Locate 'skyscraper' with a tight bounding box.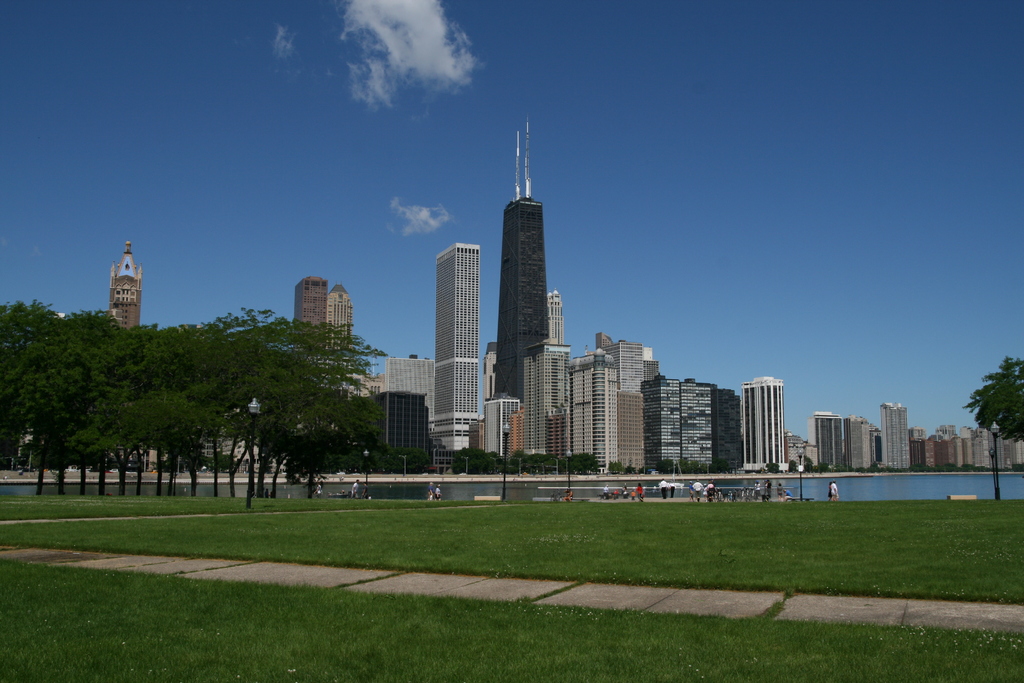
pyautogui.locateOnScreen(491, 117, 554, 453).
